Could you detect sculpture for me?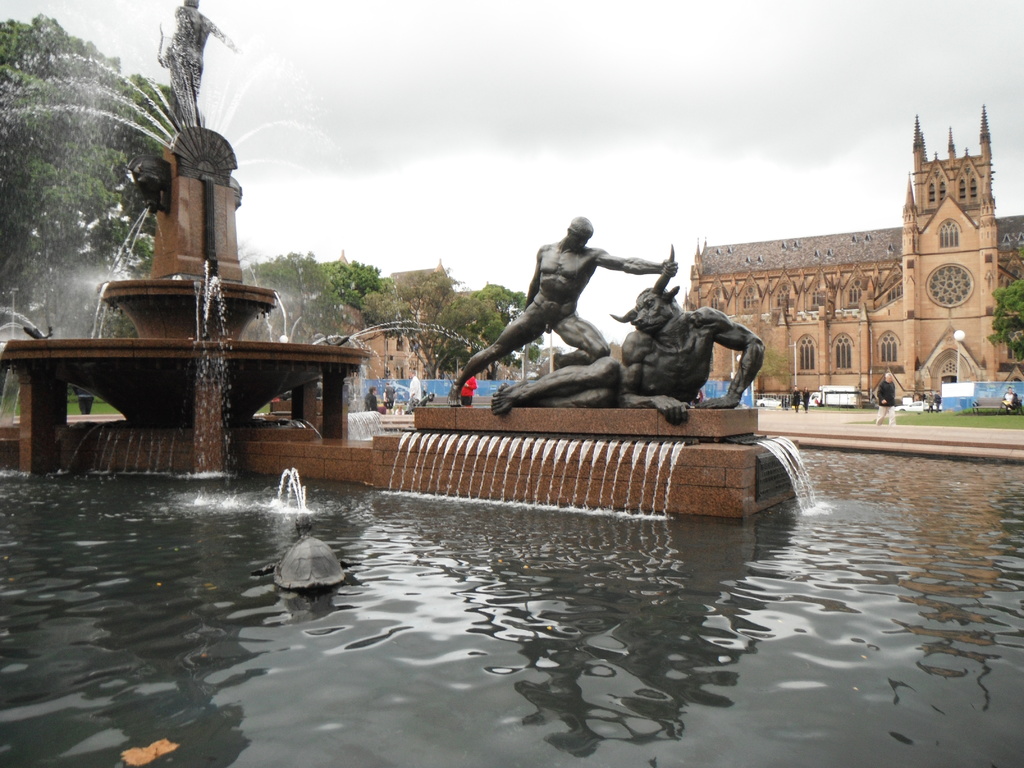
Detection result: (x1=160, y1=0, x2=242, y2=136).
